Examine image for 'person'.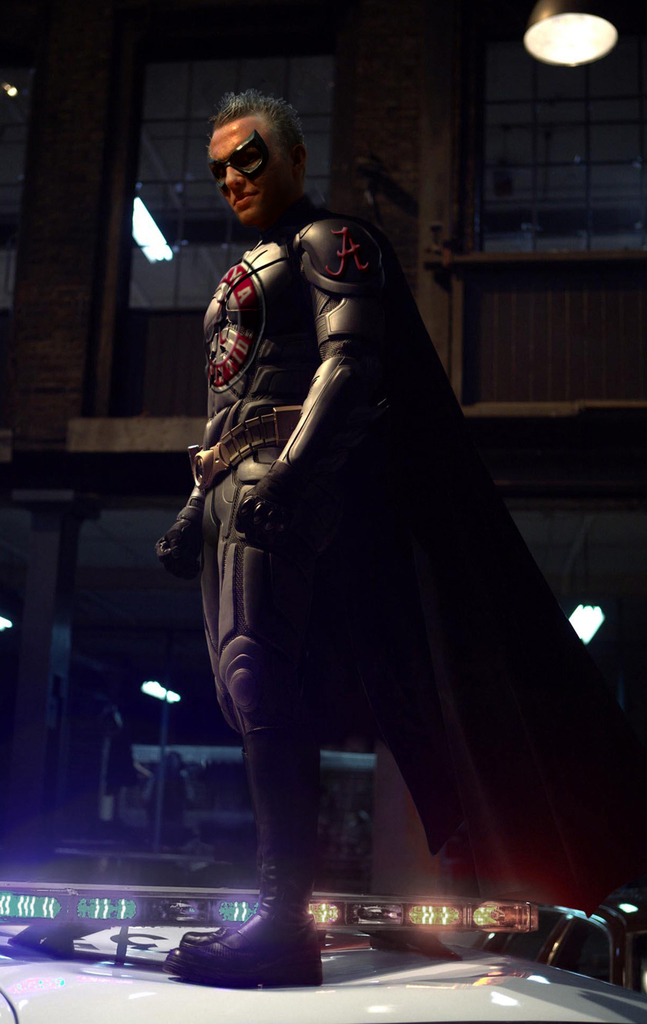
Examination result: (153,94,581,992).
